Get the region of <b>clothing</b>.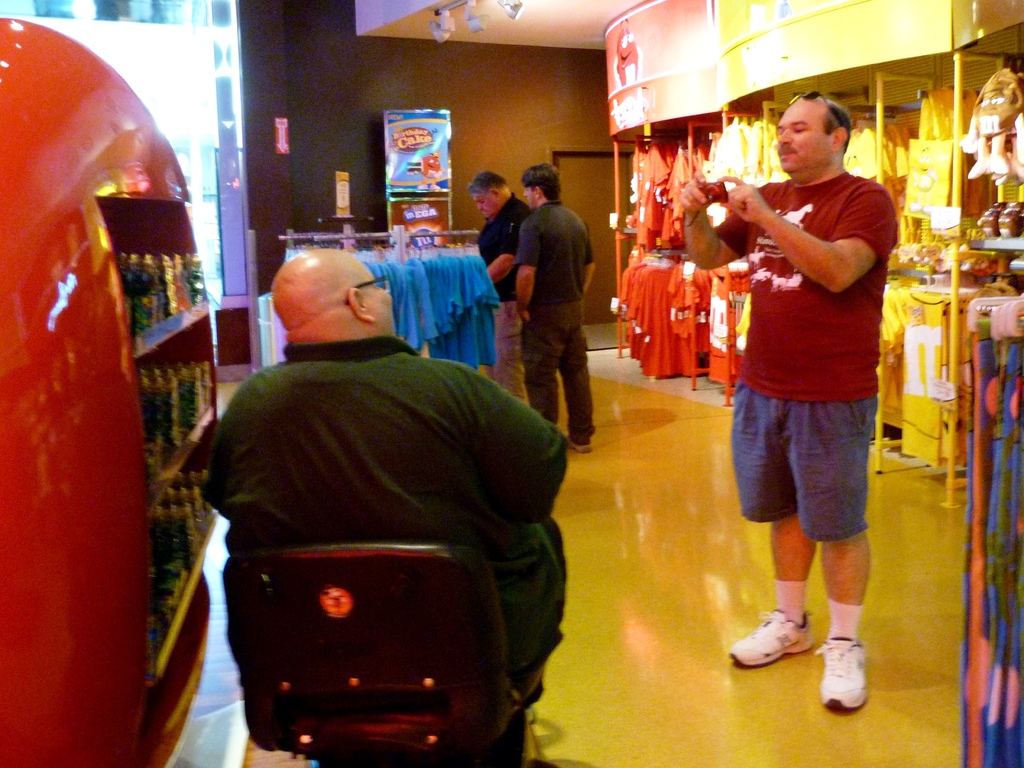
476 188 535 399.
